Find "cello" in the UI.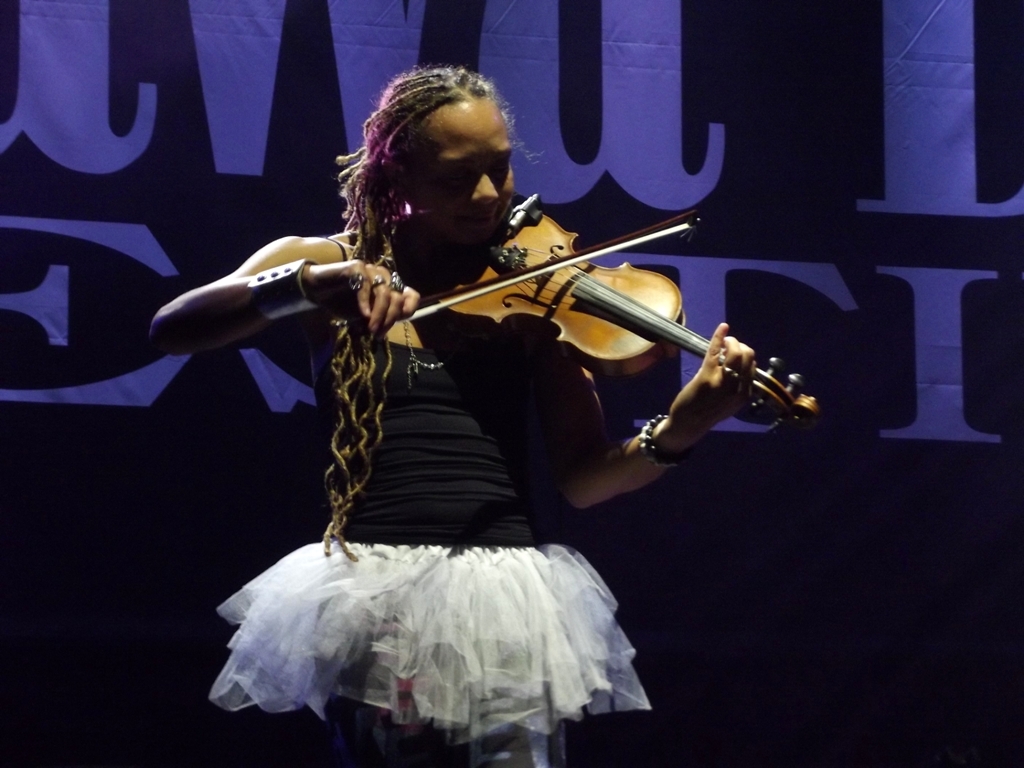
UI element at region(389, 191, 821, 441).
